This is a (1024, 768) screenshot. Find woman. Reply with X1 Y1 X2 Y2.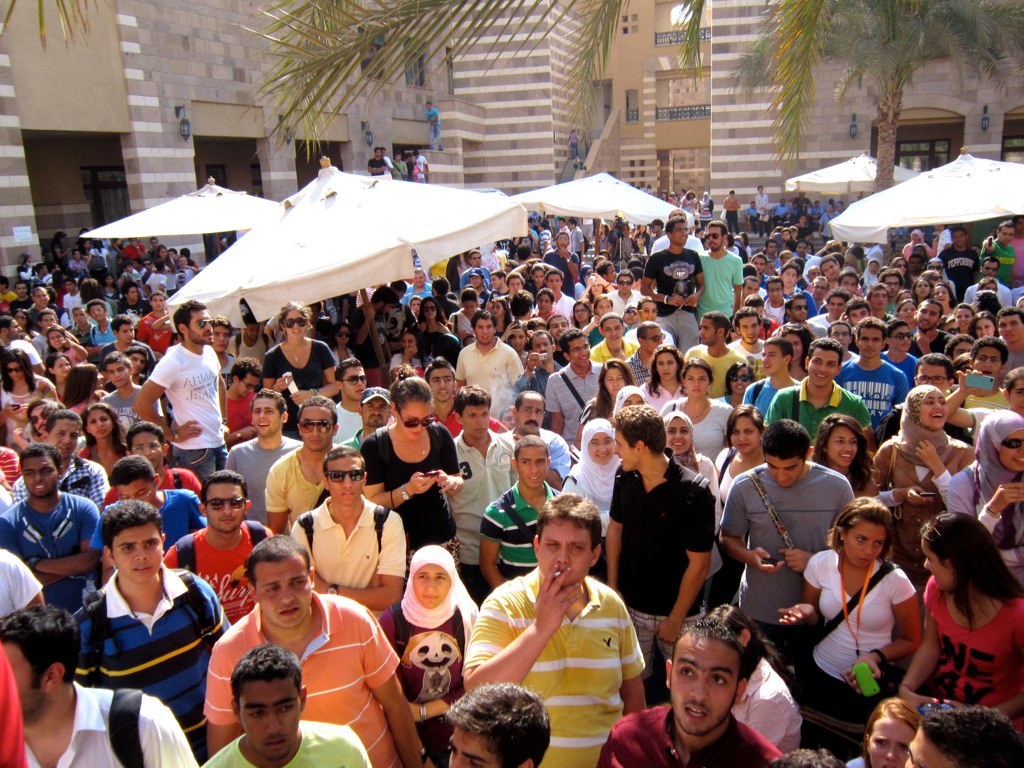
834 686 940 767.
